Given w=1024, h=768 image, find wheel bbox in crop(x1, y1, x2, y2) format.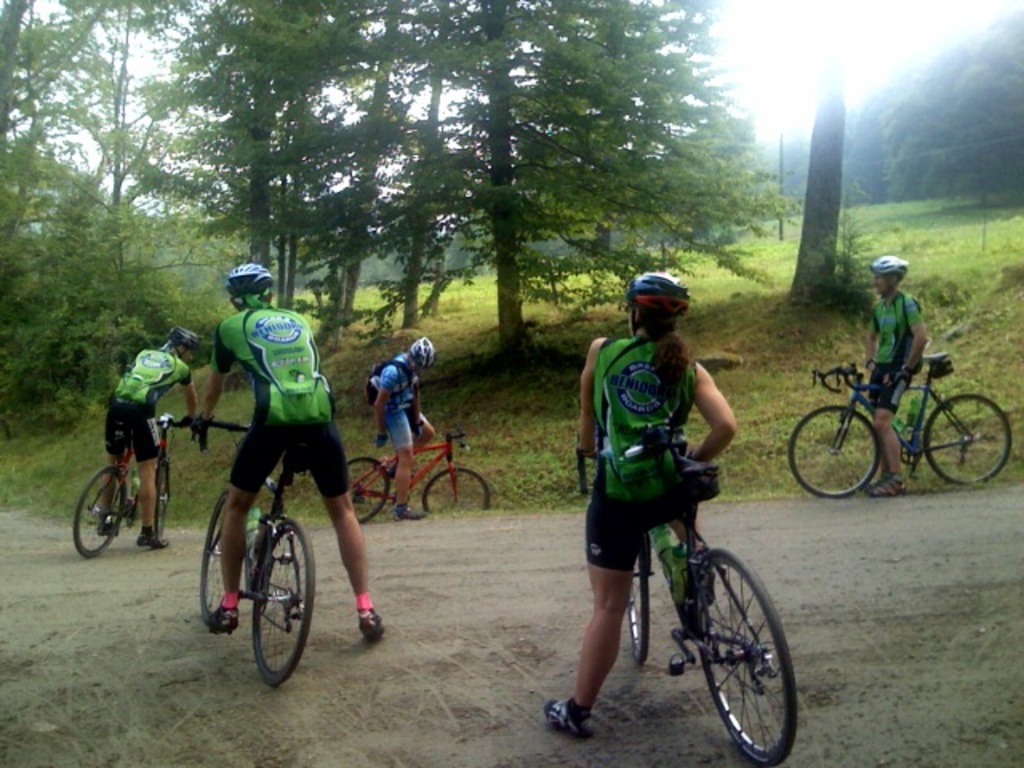
crop(74, 466, 122, 560).
